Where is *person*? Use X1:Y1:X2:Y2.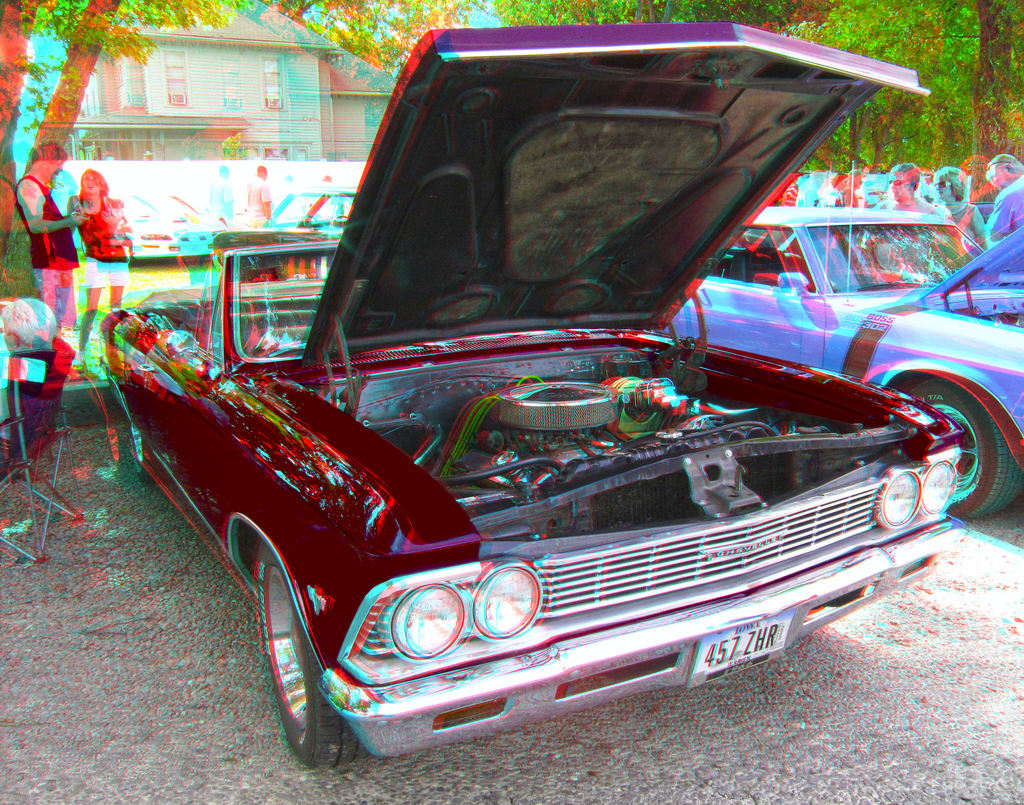
244:161:268:229.
